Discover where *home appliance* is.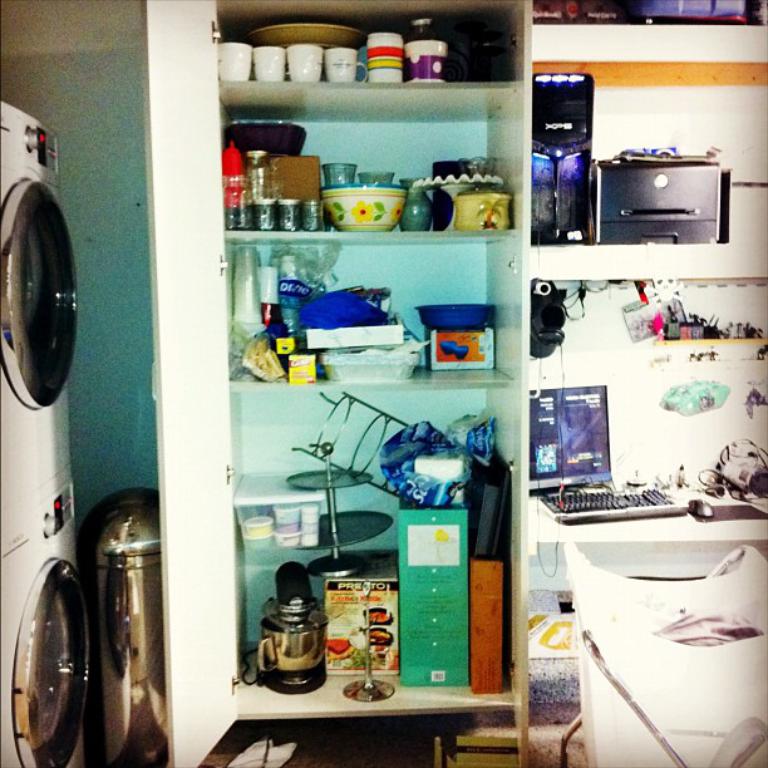
Discovered at (left=0, top=100, right=80, bottom=528).
